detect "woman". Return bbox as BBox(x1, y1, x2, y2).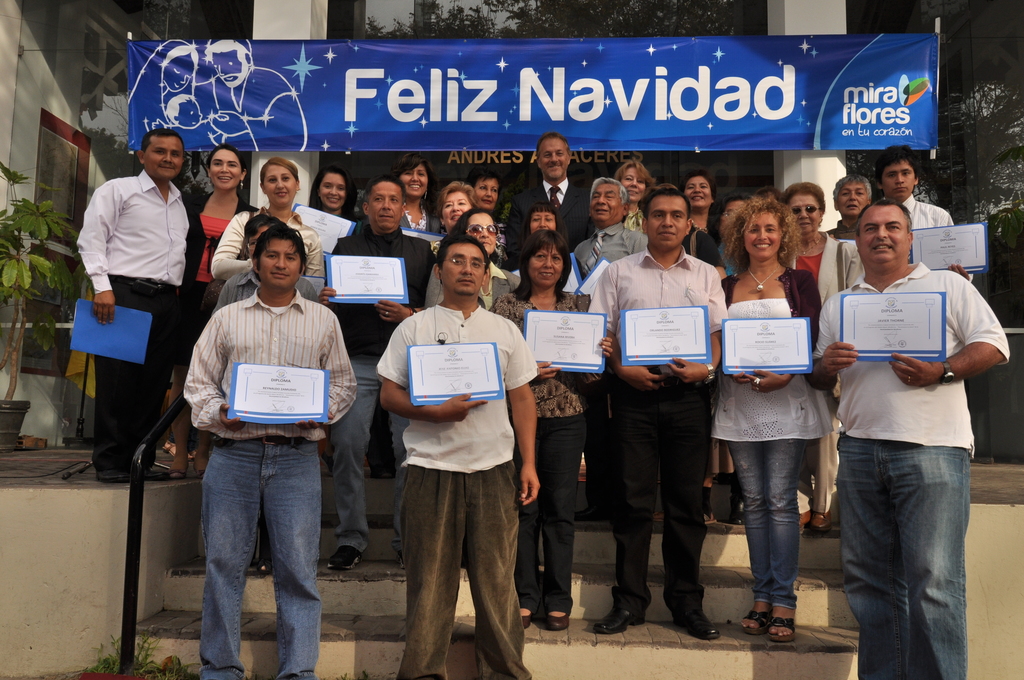
BBox(212, 158, 331, 292).
